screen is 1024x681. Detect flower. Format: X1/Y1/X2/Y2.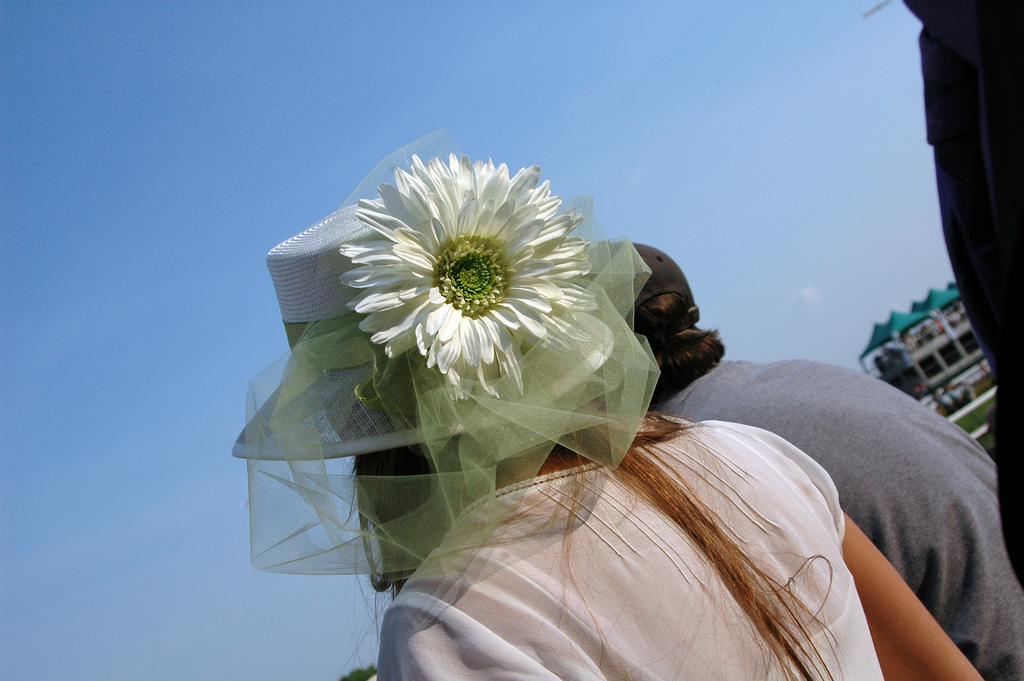
285/154/636/441.
